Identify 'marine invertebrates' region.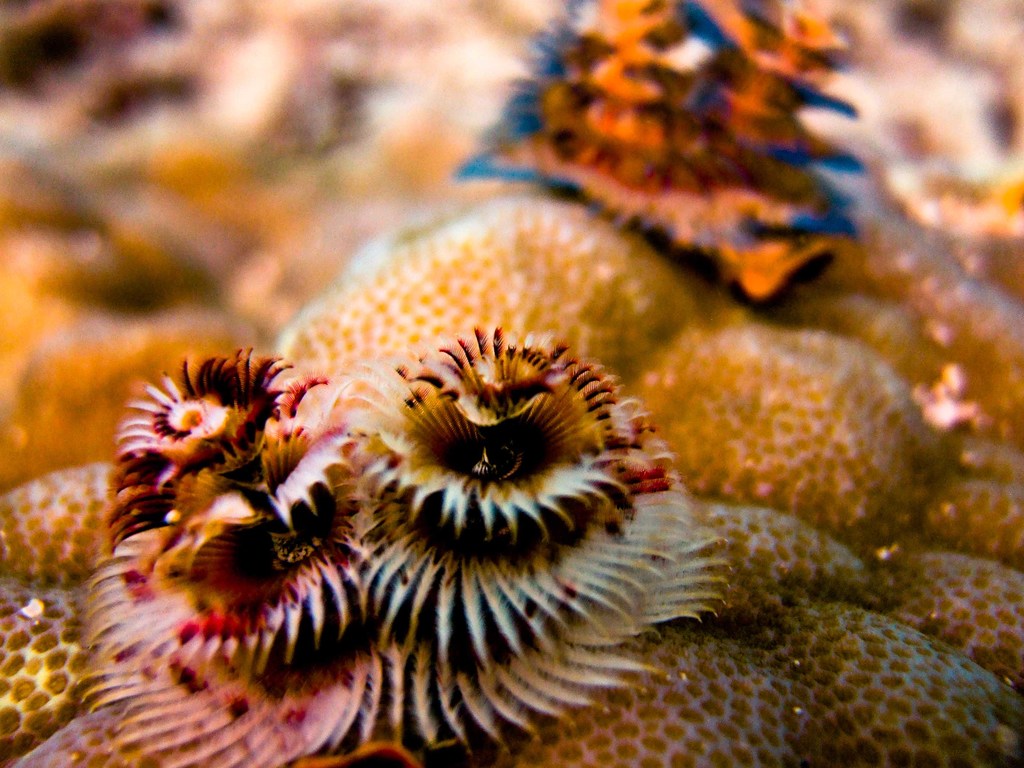
Region: [677, 0, 879, 291].
